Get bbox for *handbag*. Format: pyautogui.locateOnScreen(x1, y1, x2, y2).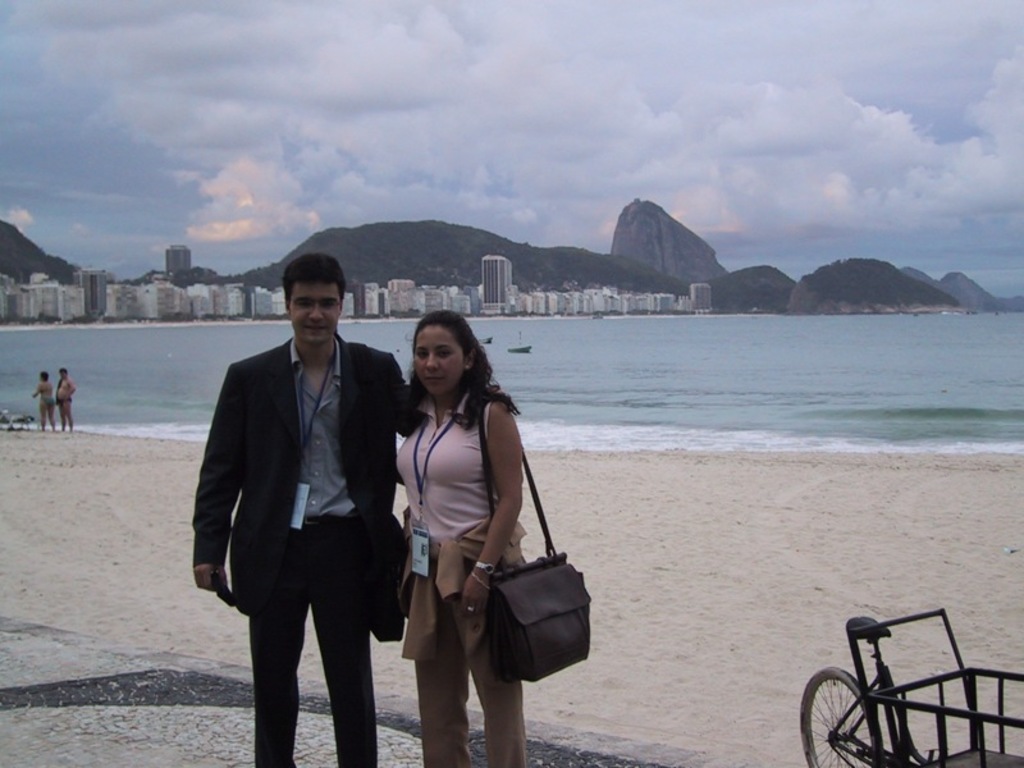
pyautogui.locateOnScreen(479, 402, 596, 684).
